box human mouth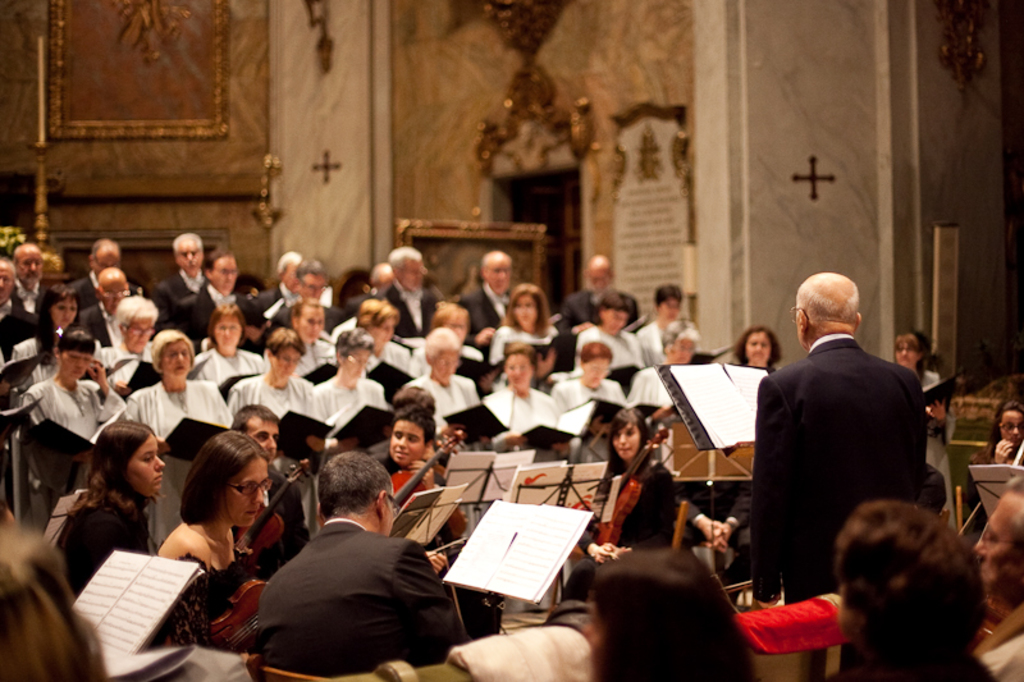
Rect(390, 453, 412, 463)
